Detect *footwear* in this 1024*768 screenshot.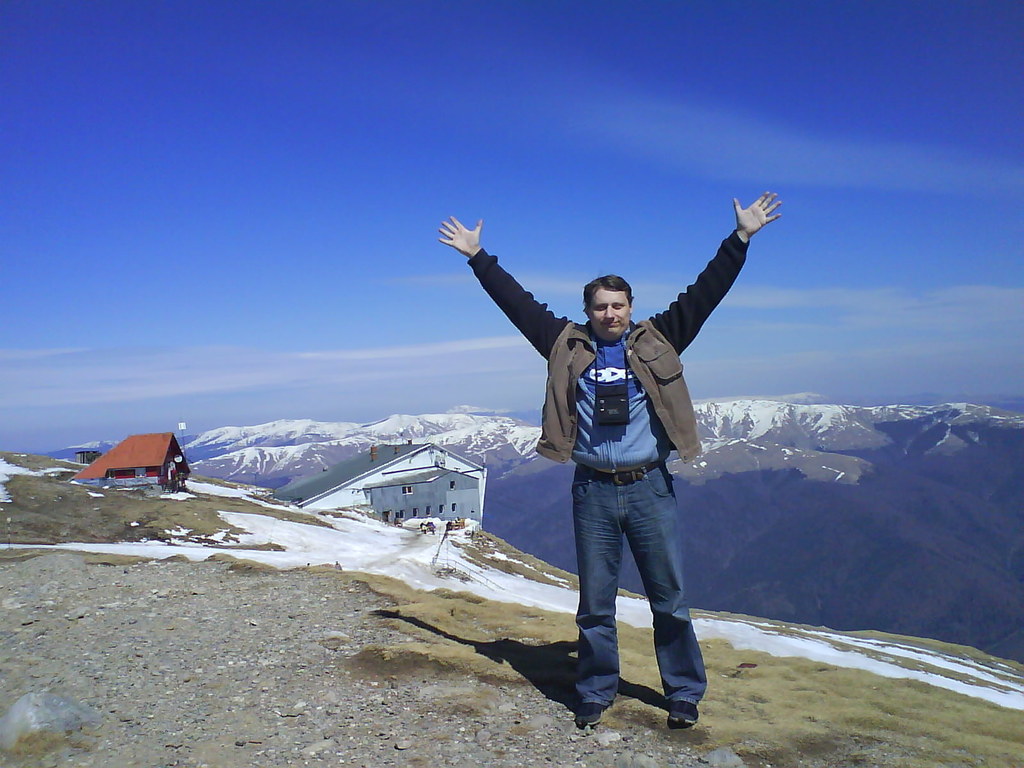
Detection: {"left": 578, "top": 703, "right": 607, "bottom": 733}.
